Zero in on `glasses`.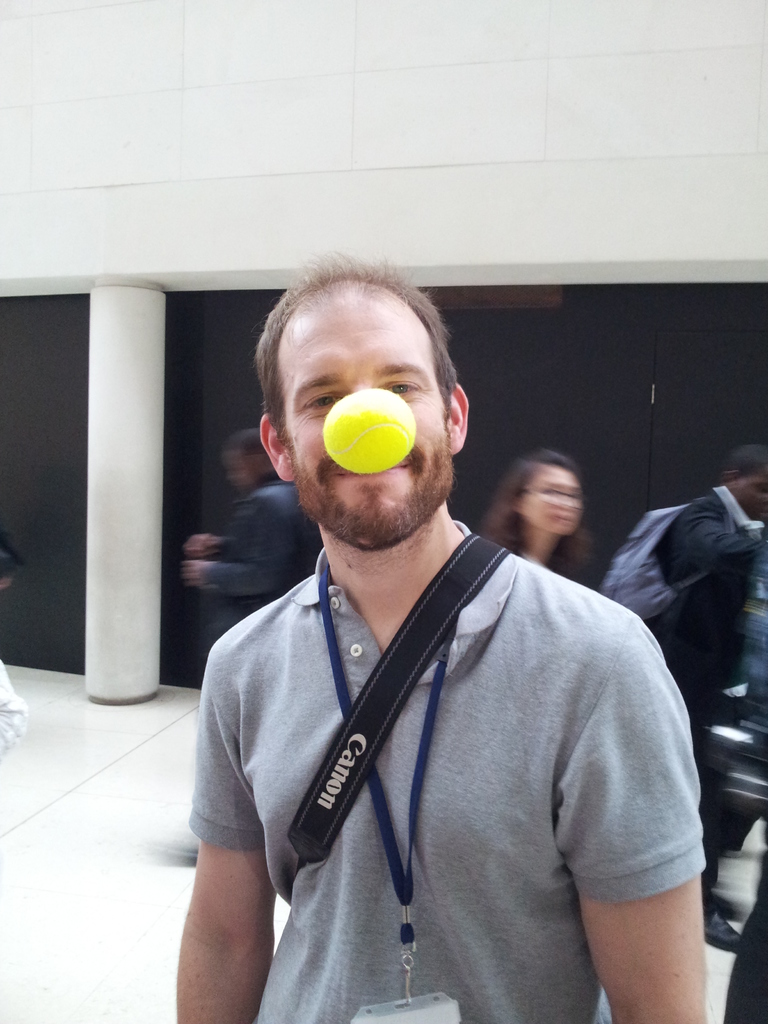
Zeroed in: 520,484,580,502.
